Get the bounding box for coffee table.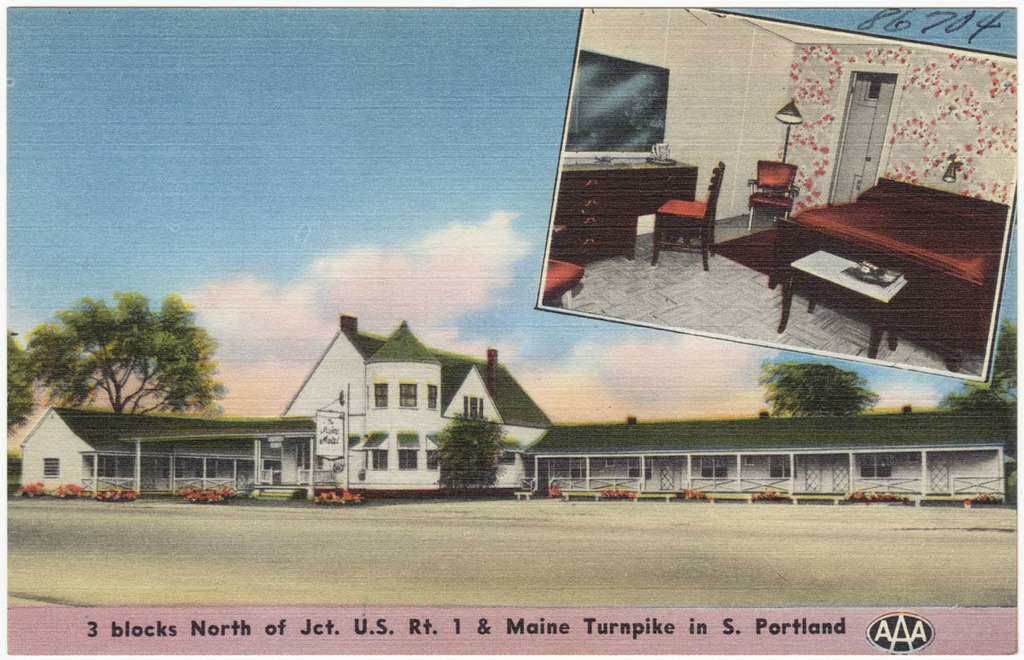
777 247 912 358.
